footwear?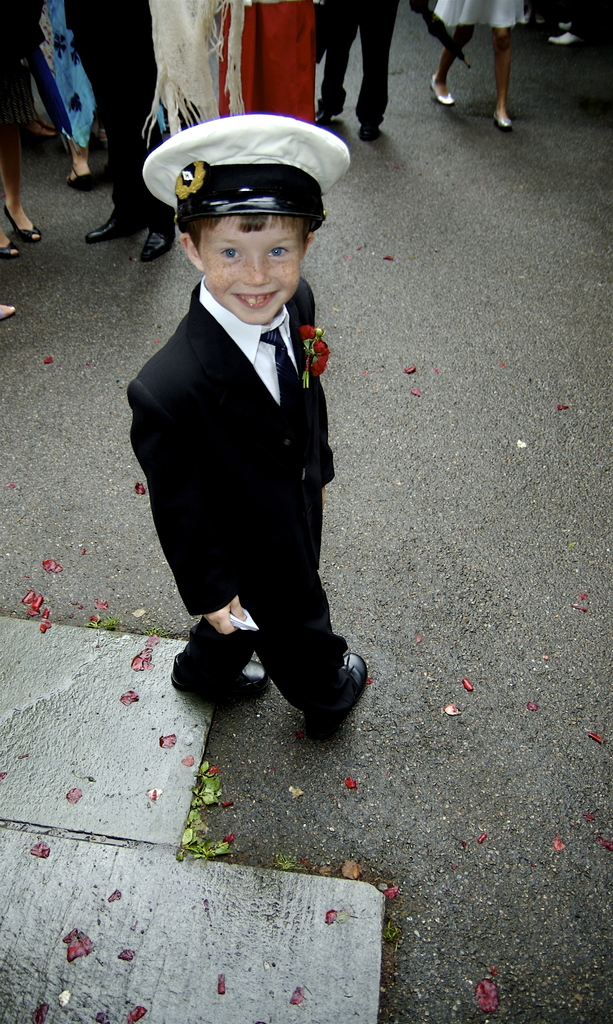
region(306, 104, 330, 130)
